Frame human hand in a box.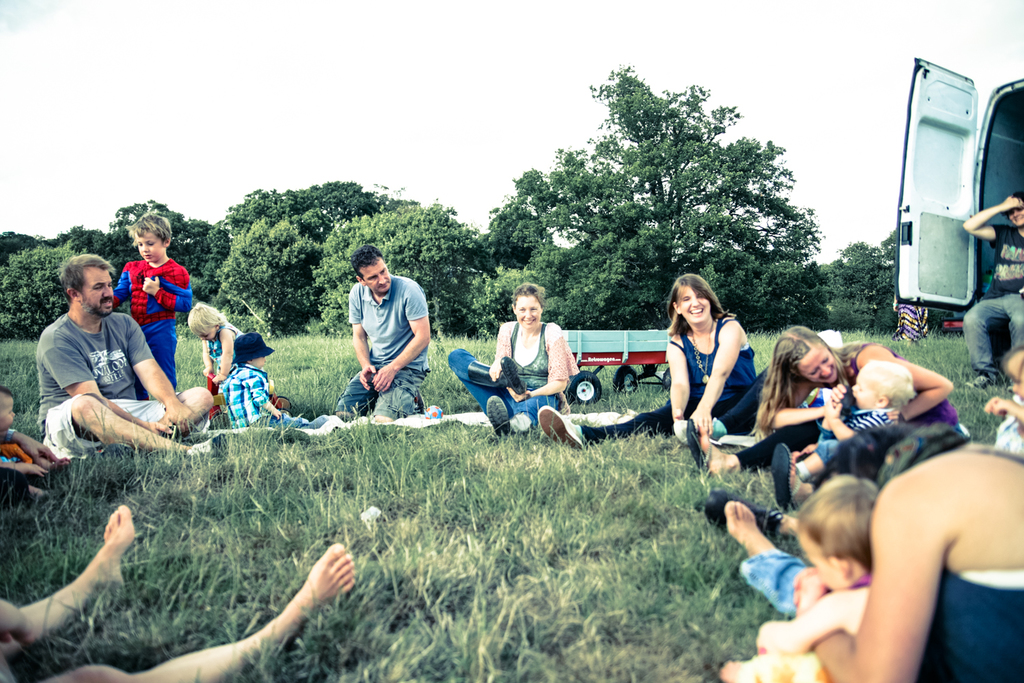
crop(887, 407, 907, 424).
